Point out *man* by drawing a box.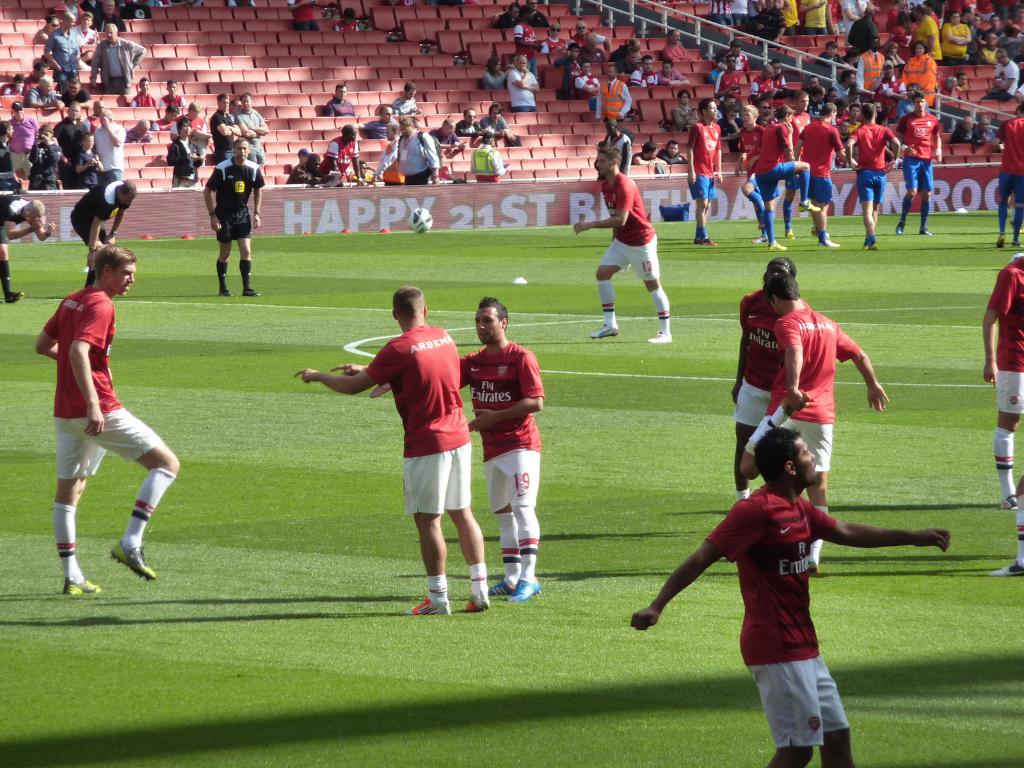
[42, 12, 80, 92].
